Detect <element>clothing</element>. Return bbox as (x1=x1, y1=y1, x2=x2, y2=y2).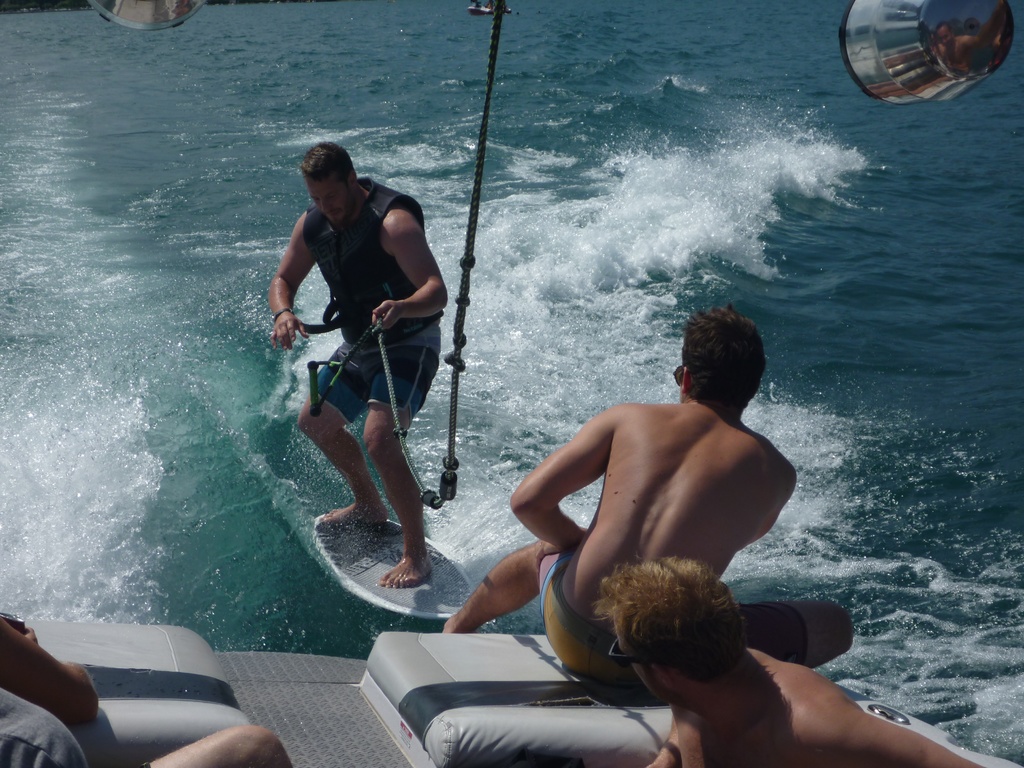
(x1=301, y1=173, x2=447, y2=431).
